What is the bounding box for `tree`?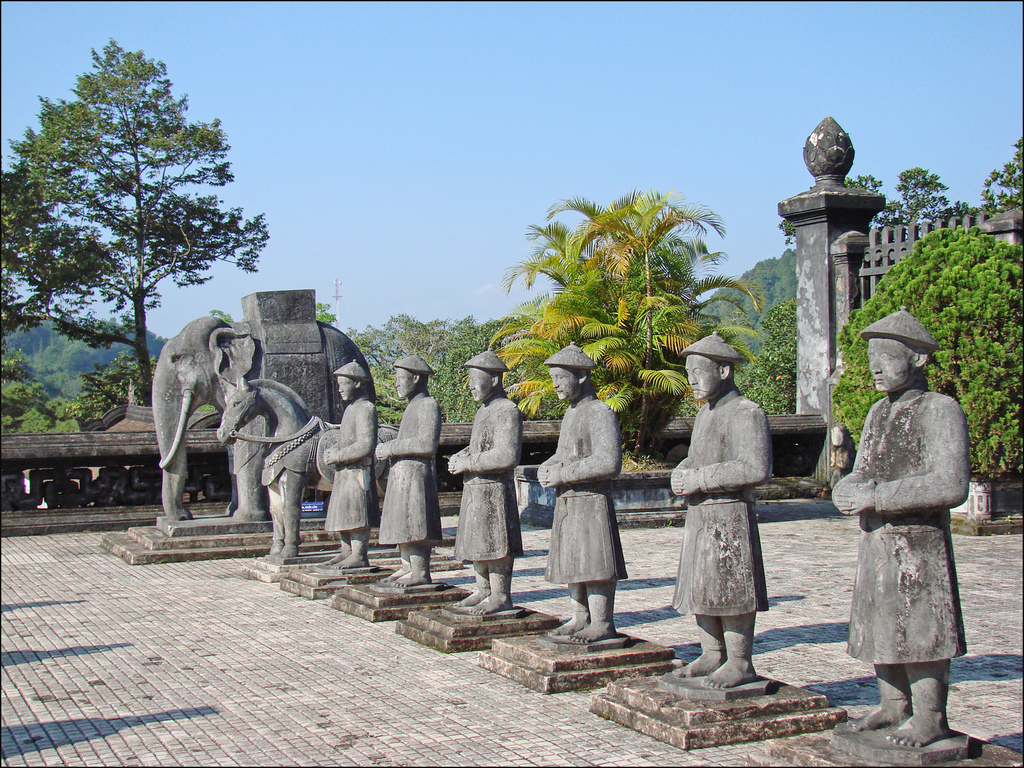
select_region(361, 309, 563, 420).
